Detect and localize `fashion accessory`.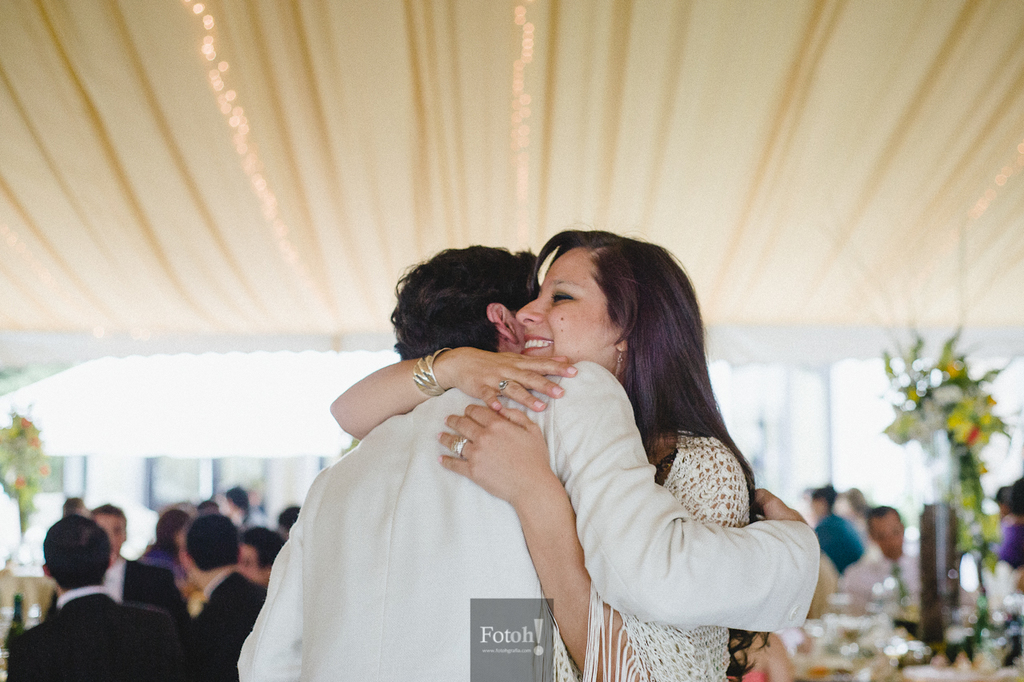
Localized at region(889, 560, 910, 608).
